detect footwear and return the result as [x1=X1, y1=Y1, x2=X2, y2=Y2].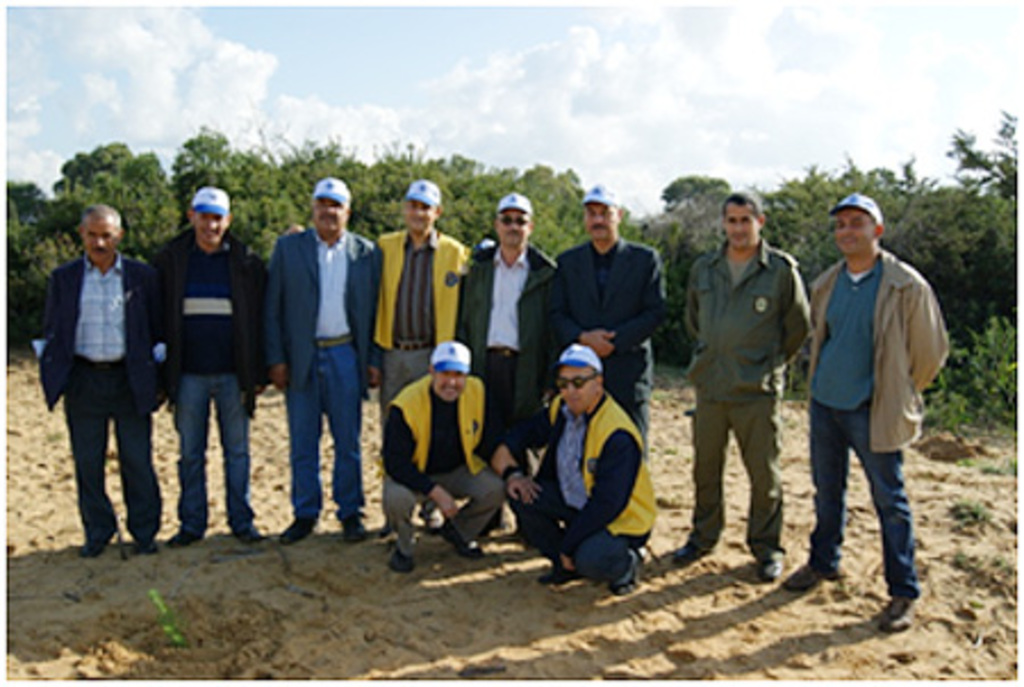
[x1=605, y1=548, x2=646, y2=596].
